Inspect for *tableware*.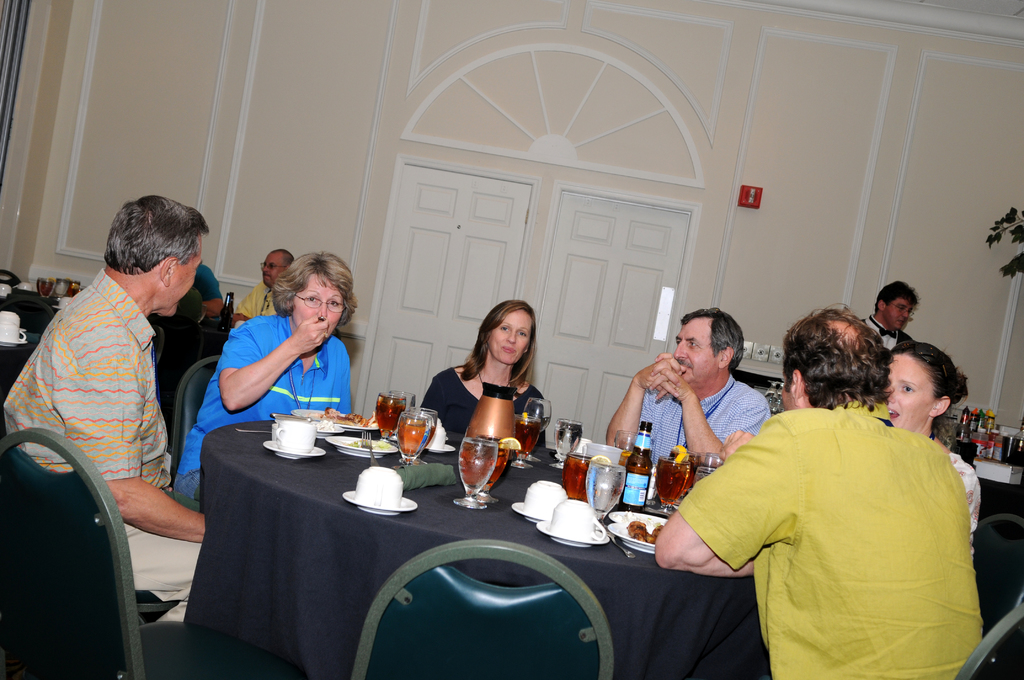
Inspection: 0:309:19:321.
